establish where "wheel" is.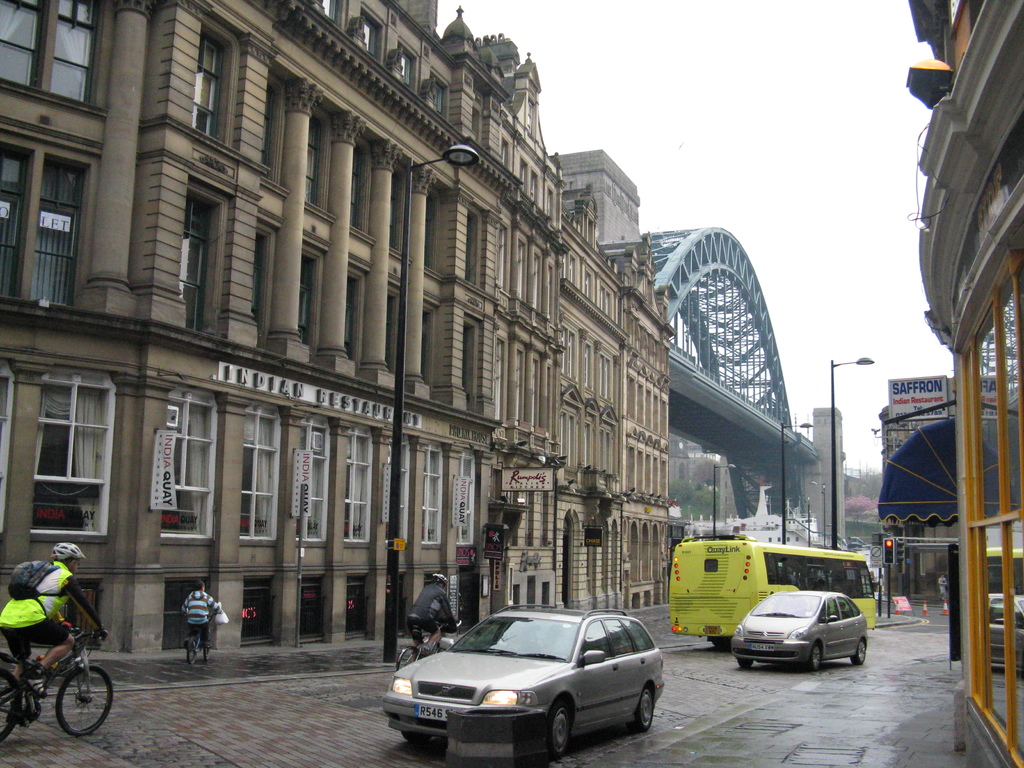
Established at [810, 642, 825, 674].
